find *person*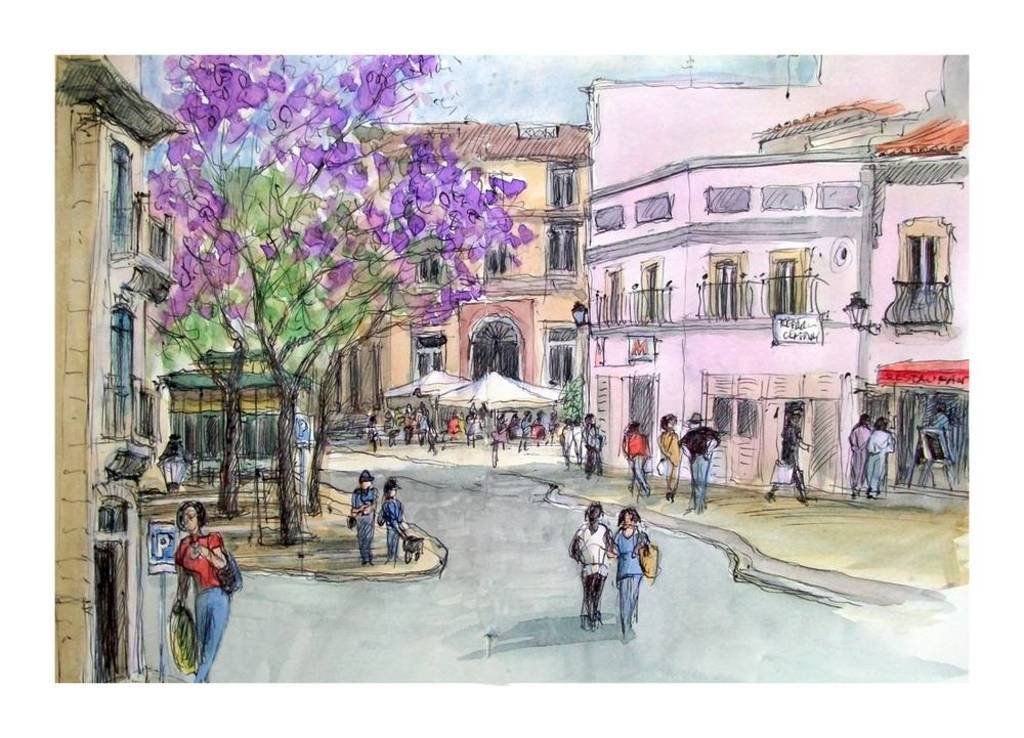
171/502/231/652
